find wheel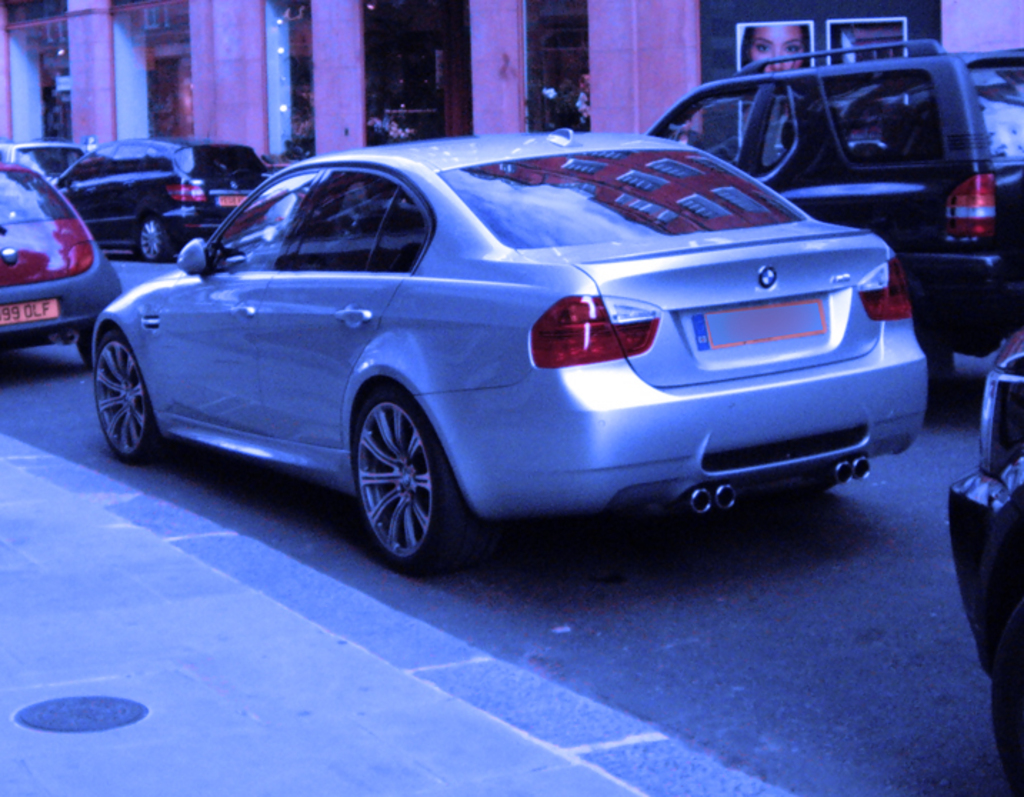
x1=139 y1=216 x2=177 y2=261
